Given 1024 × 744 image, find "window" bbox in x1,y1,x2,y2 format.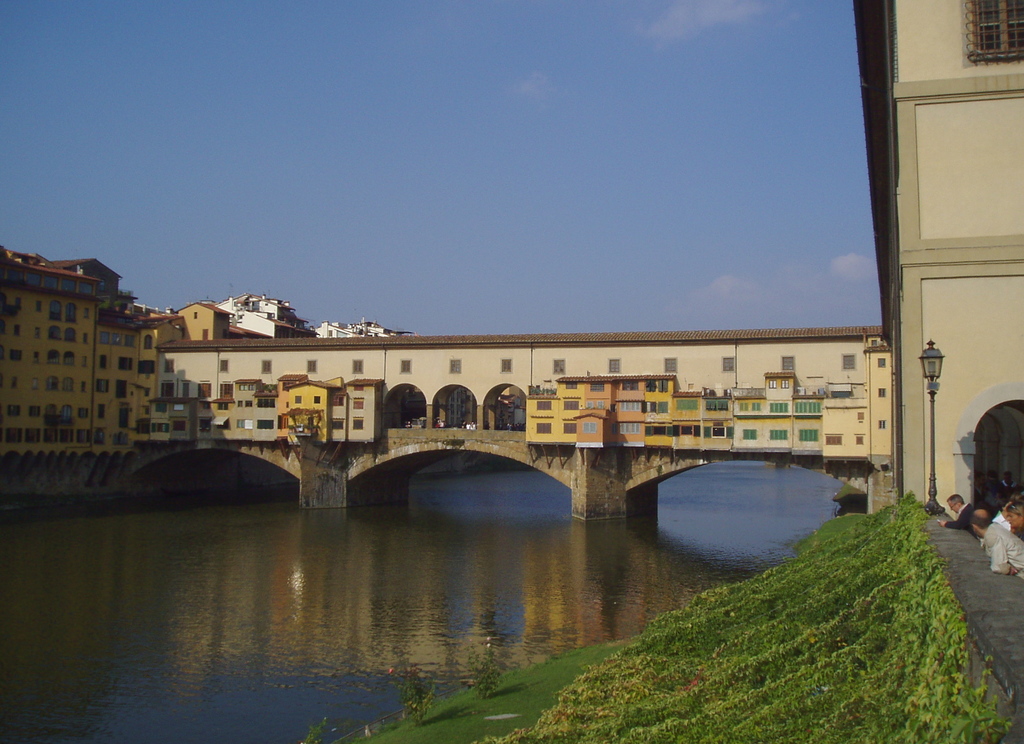
792,400,821,412.
